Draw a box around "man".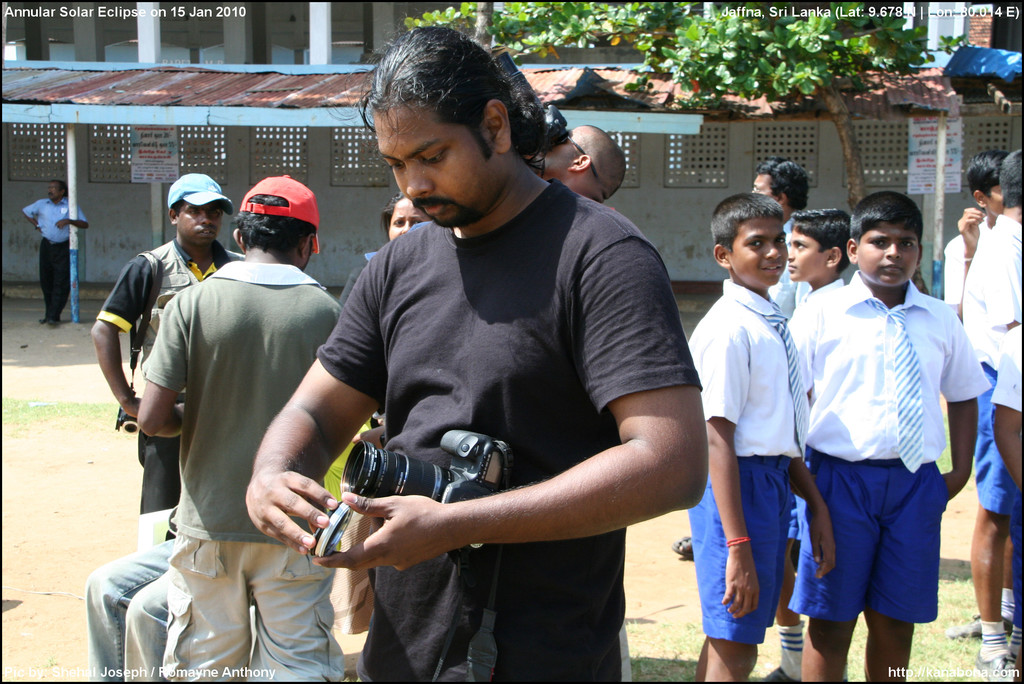
l=525, t=118, r=634, b=201.
